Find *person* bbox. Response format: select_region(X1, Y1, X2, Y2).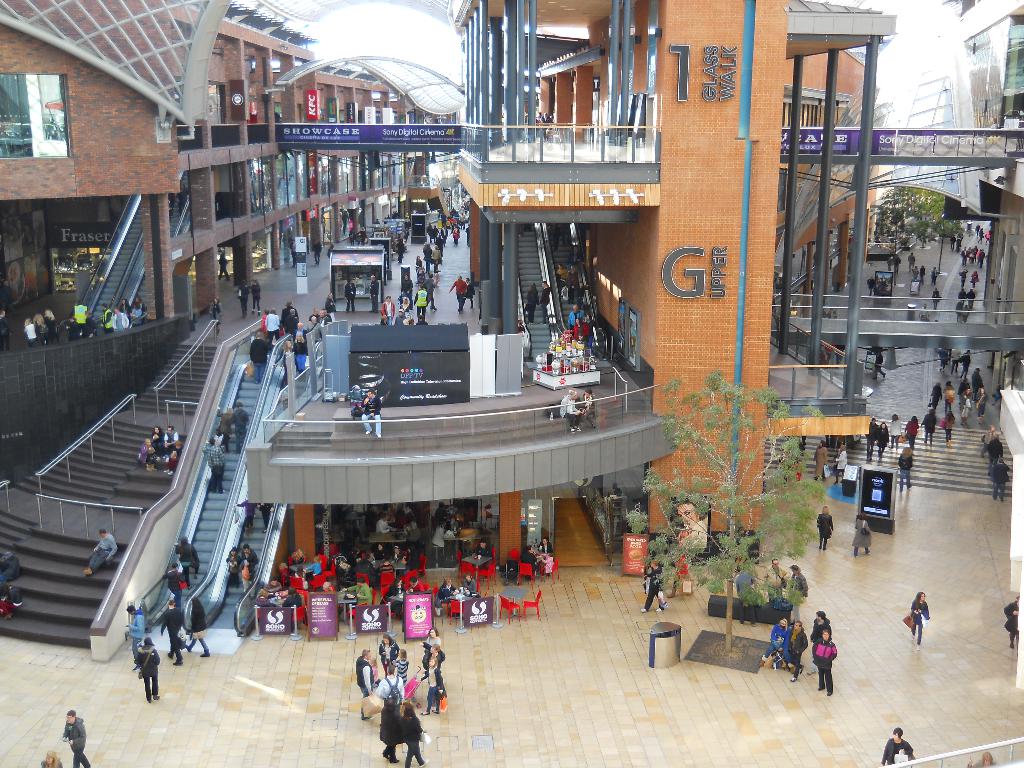
select_region(413, 280, 430, 317).
